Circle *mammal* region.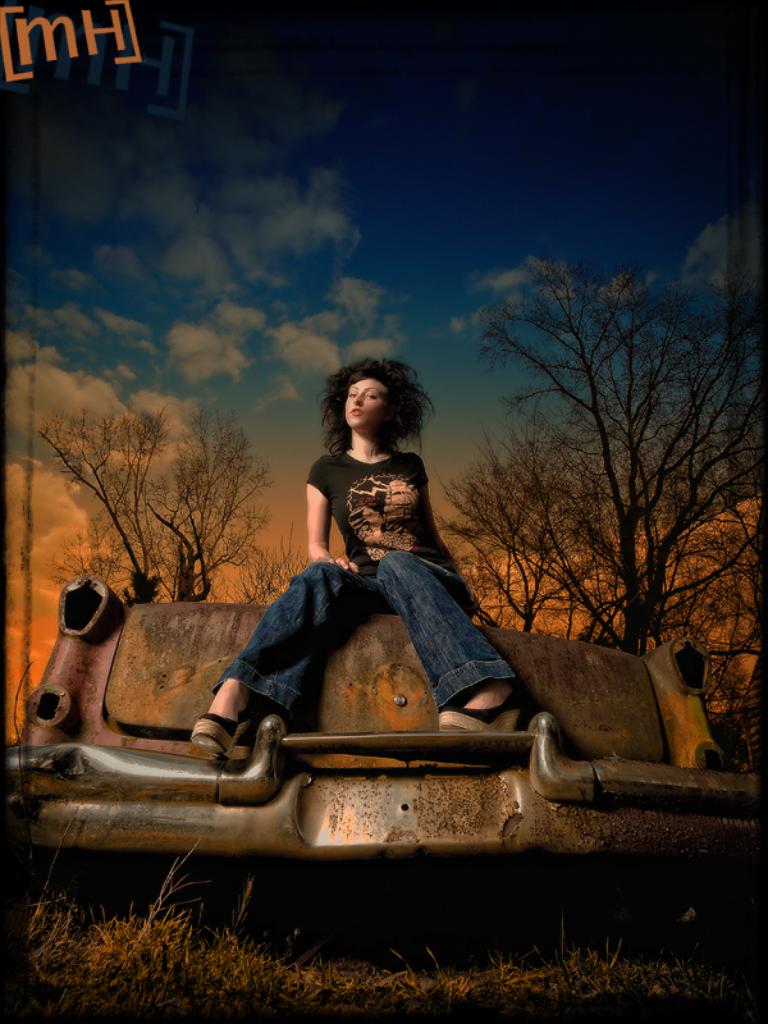
Region: crop(202, 355, 516, 760).
